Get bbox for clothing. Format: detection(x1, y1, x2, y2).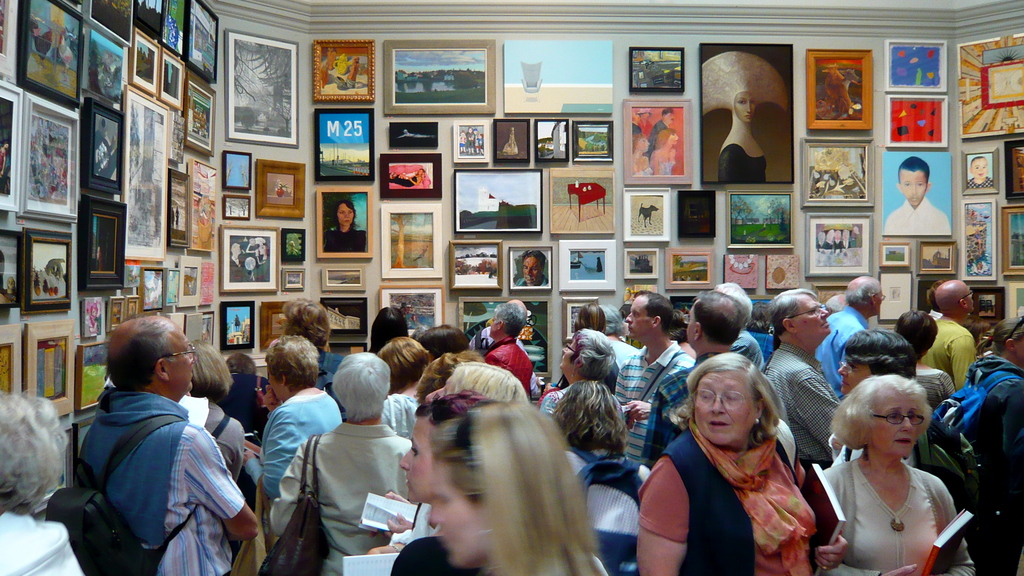
detection(320, 227, 365, 249).
